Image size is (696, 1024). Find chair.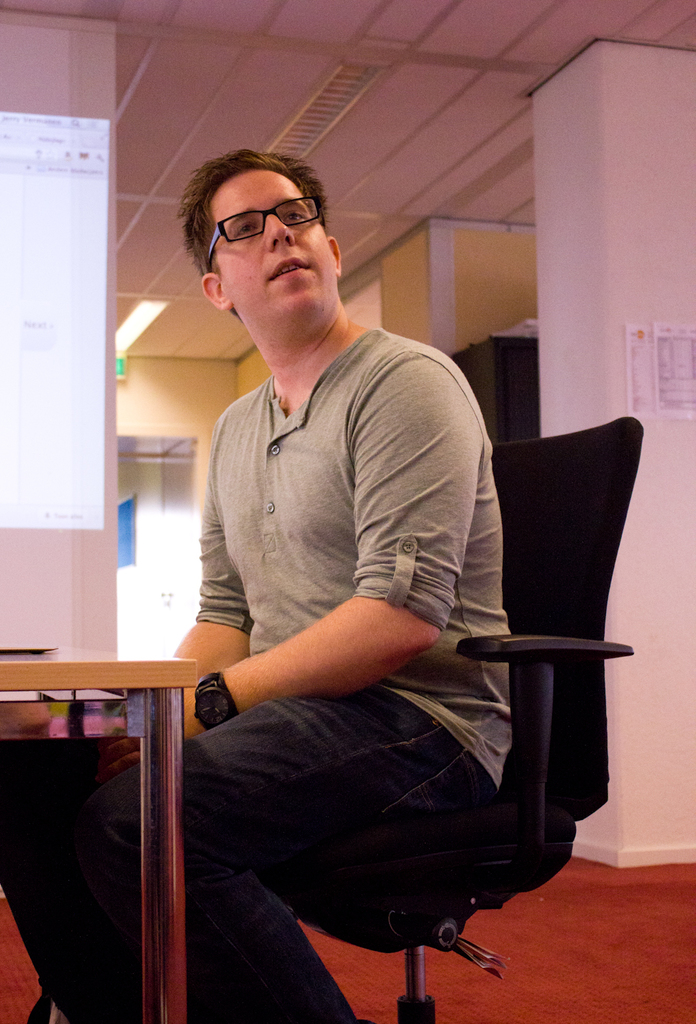
region(260, 413, 645, 1023).
